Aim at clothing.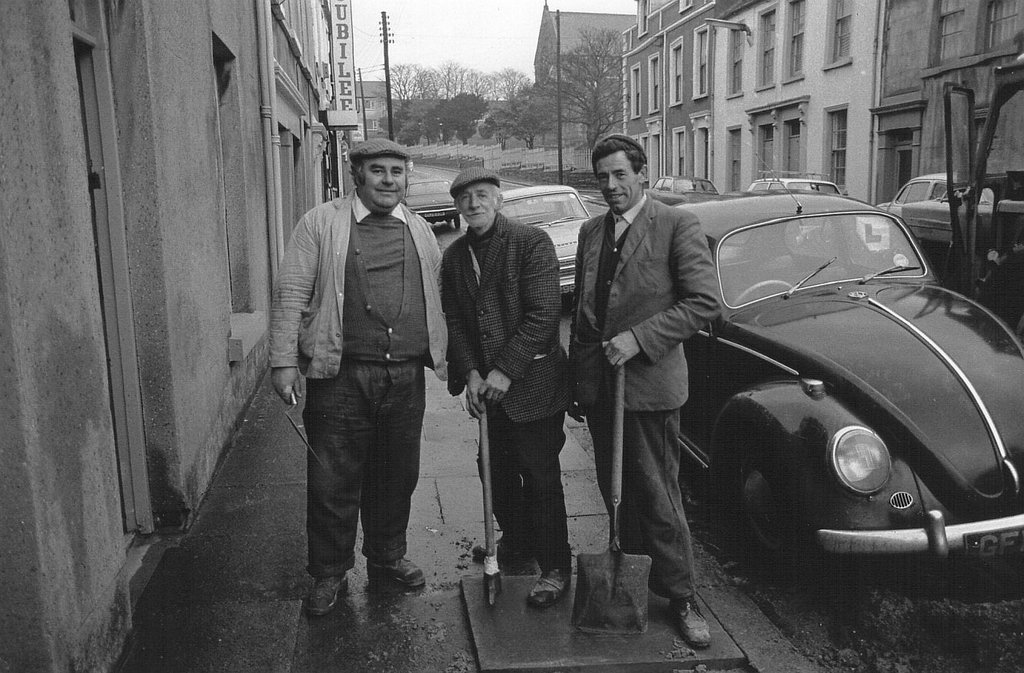
Aimed at detection(267, 188, 451, 578).
